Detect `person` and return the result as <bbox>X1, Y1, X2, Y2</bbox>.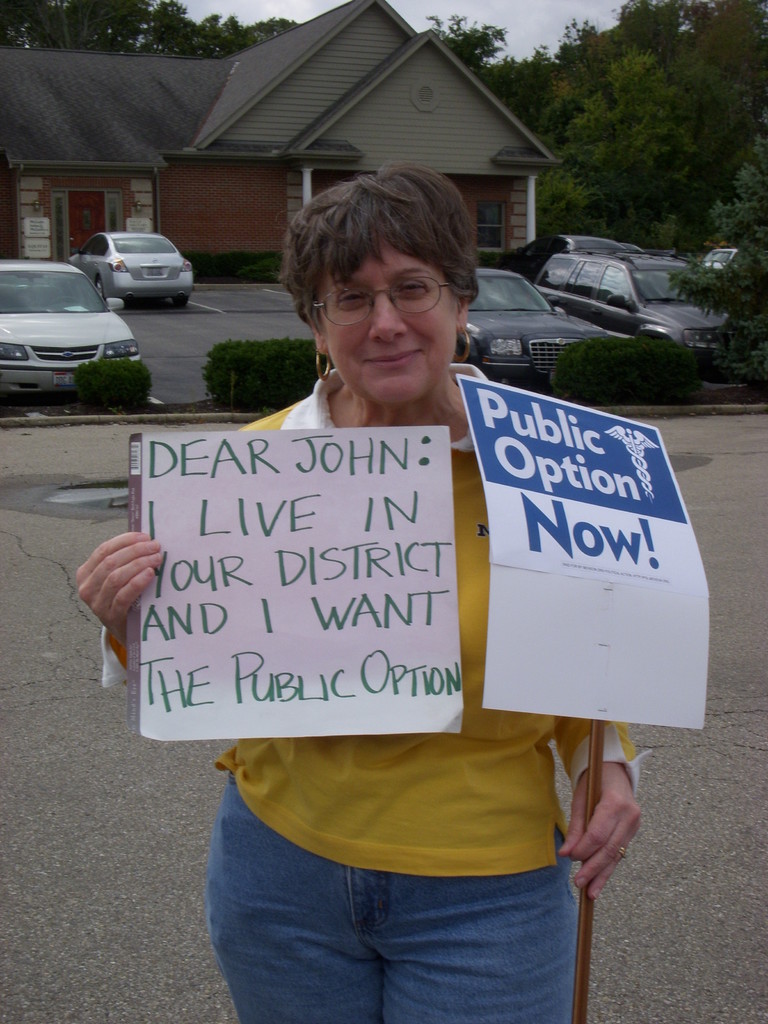
<bbox>71, 164, 646, 1023</bbox>.
